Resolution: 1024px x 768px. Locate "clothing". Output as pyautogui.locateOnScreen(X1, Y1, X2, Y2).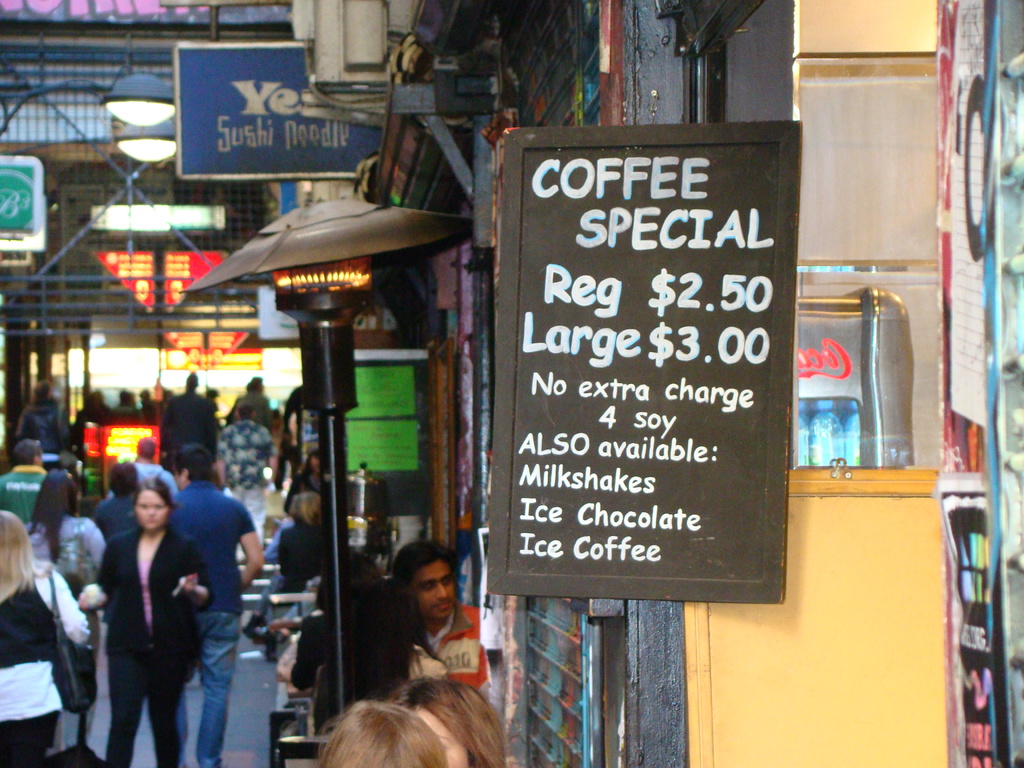
pyautogui.locateOnScreen(175, 477, 257, 616).
